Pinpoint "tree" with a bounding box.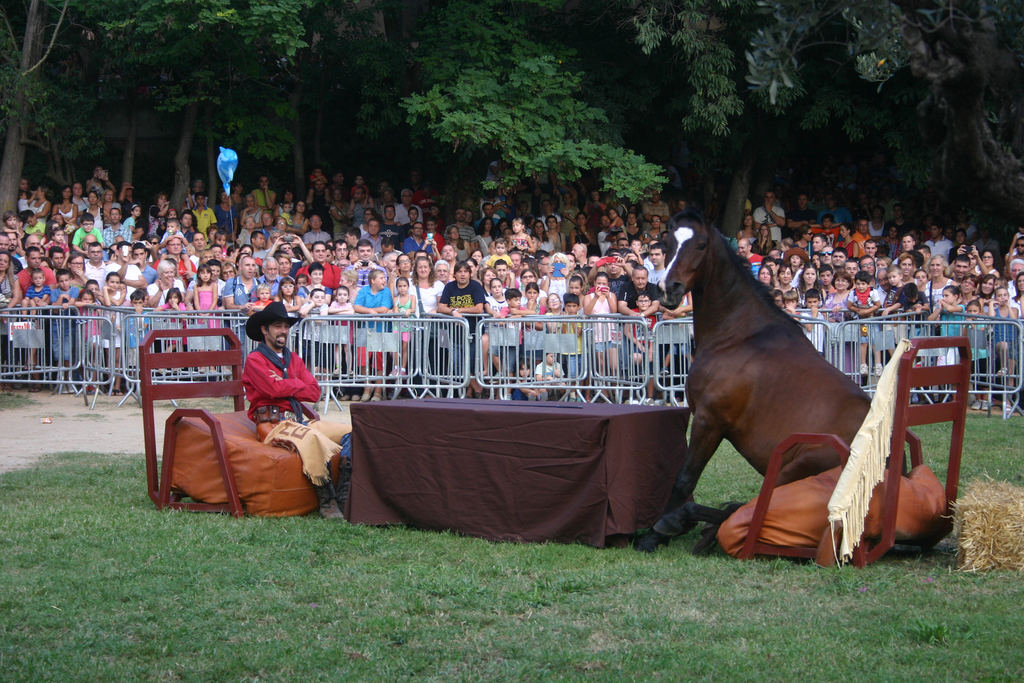
(left=0, top=0, right=273, bottom=277).
